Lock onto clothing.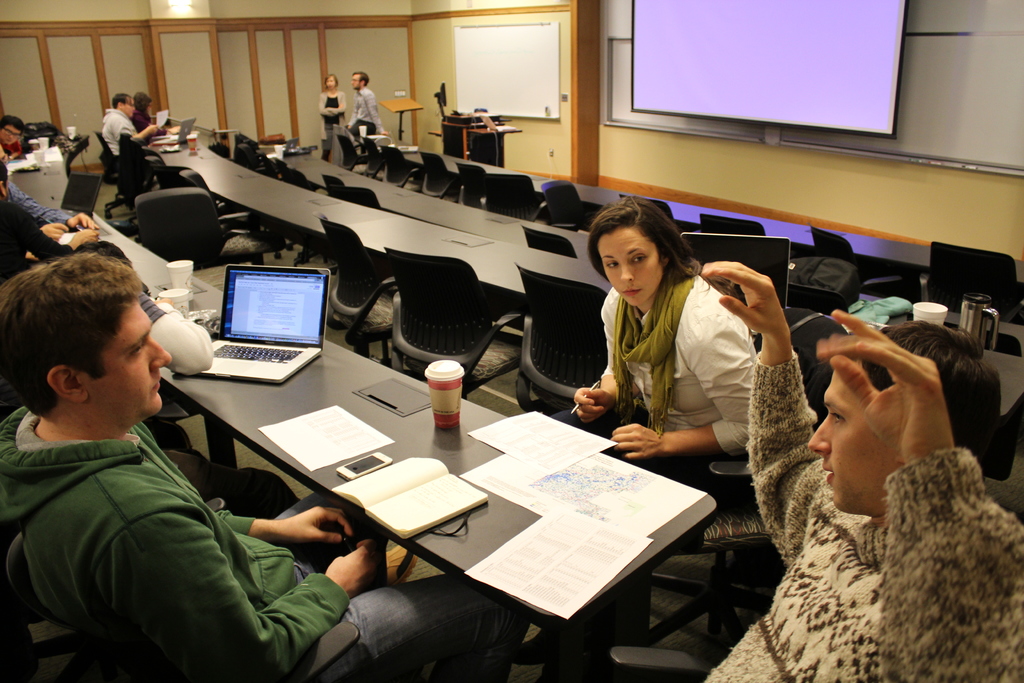
Locked: [left=550, top=258, right=758, bottom=636].
